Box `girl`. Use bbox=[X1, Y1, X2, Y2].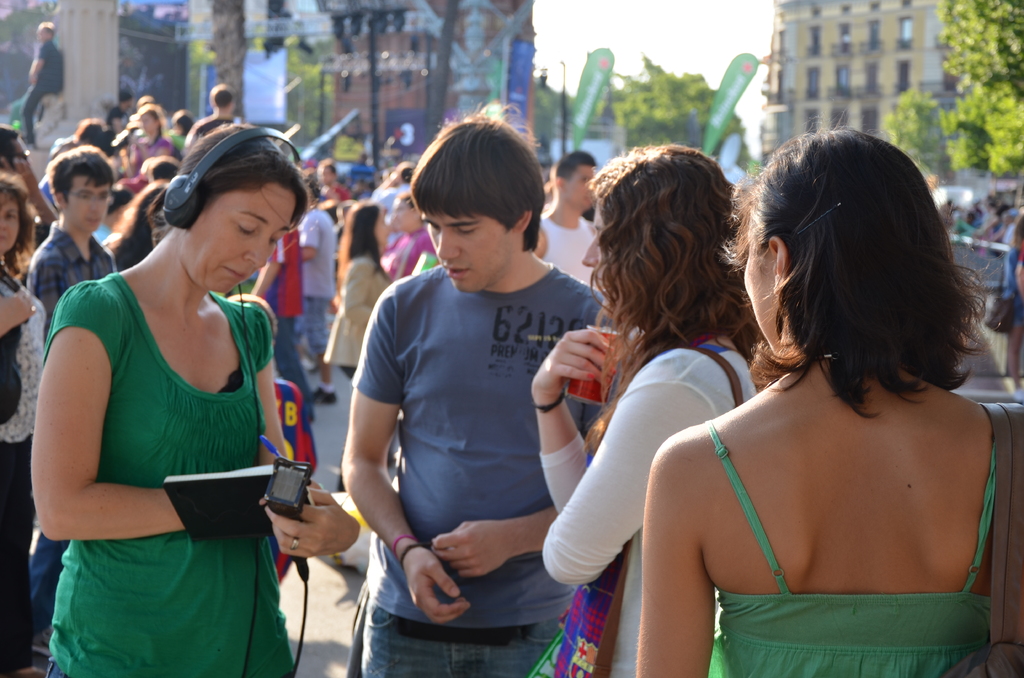
bbox=[529, 144, 753, 677].
